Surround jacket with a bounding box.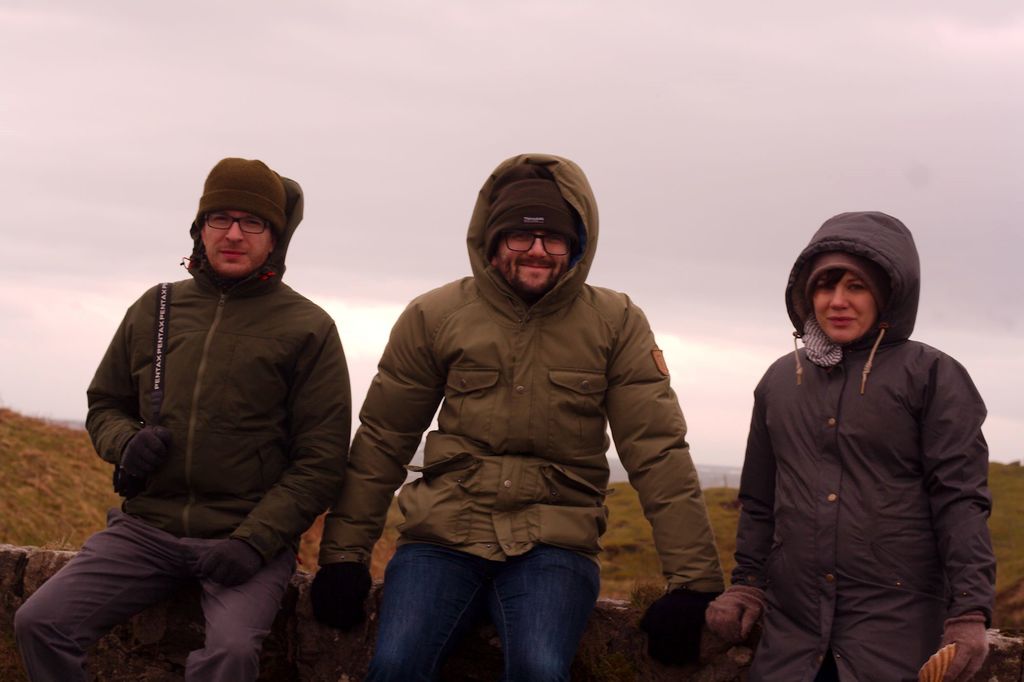
l=312, t=152, r=728, b=592.
